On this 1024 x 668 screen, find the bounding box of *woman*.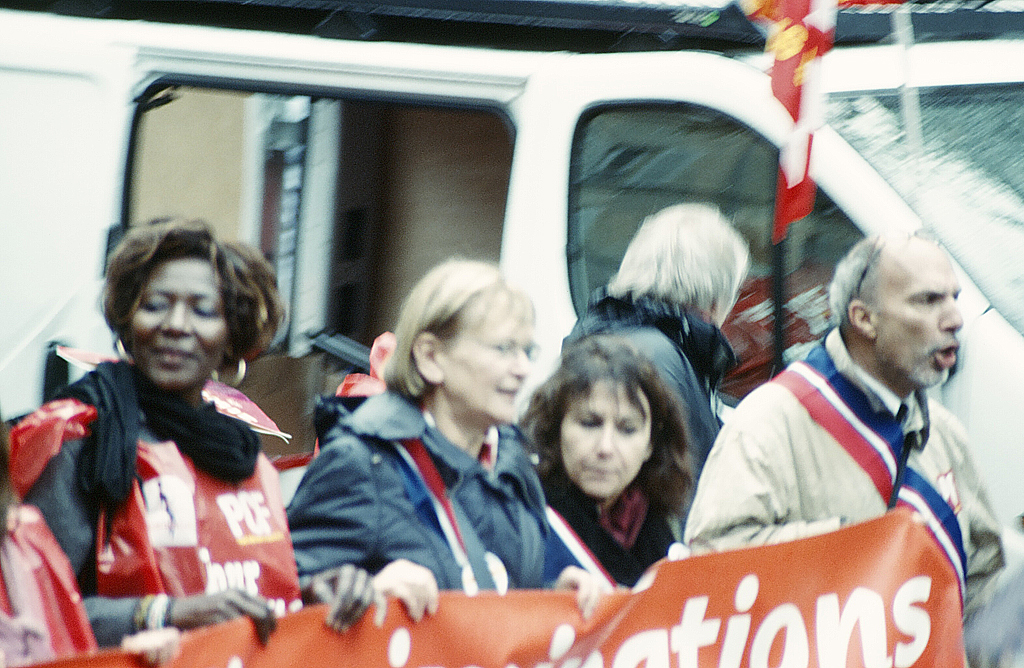
Bounding box: region(277, 249, 610, 625).
